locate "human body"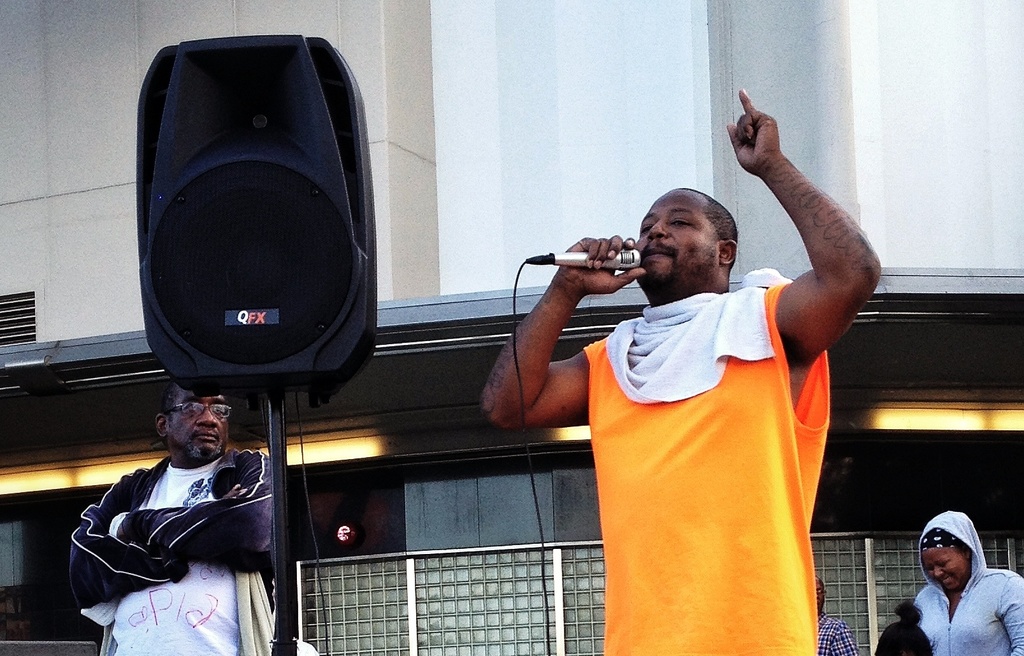
pyautogui.locateOnScreen(69, 382, 274, 655)
